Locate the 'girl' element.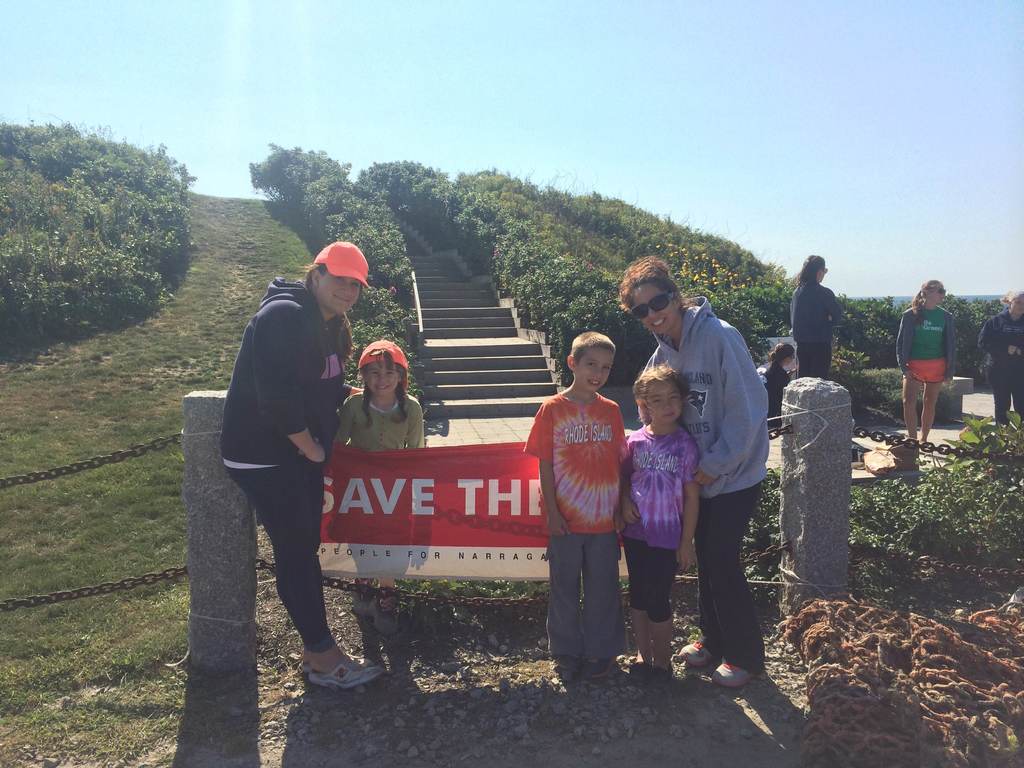
Element bbox: l=895, t=280, r=966, b=444.
